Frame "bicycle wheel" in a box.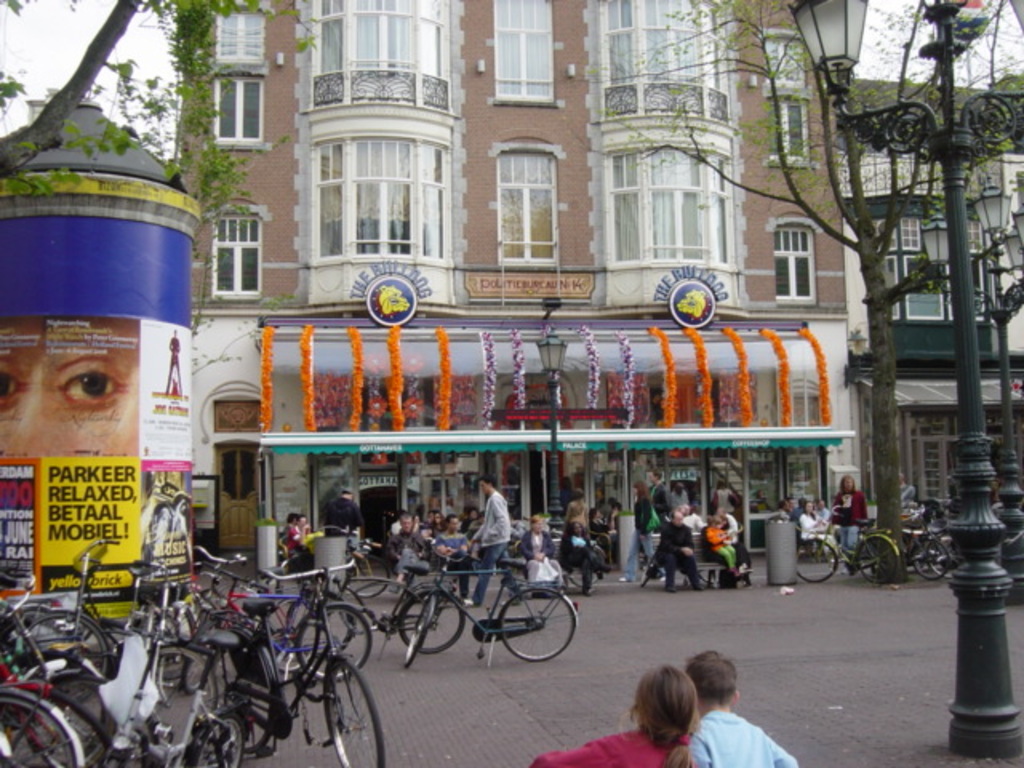
<bbox>198, 635, 282, 752</bbox>.
